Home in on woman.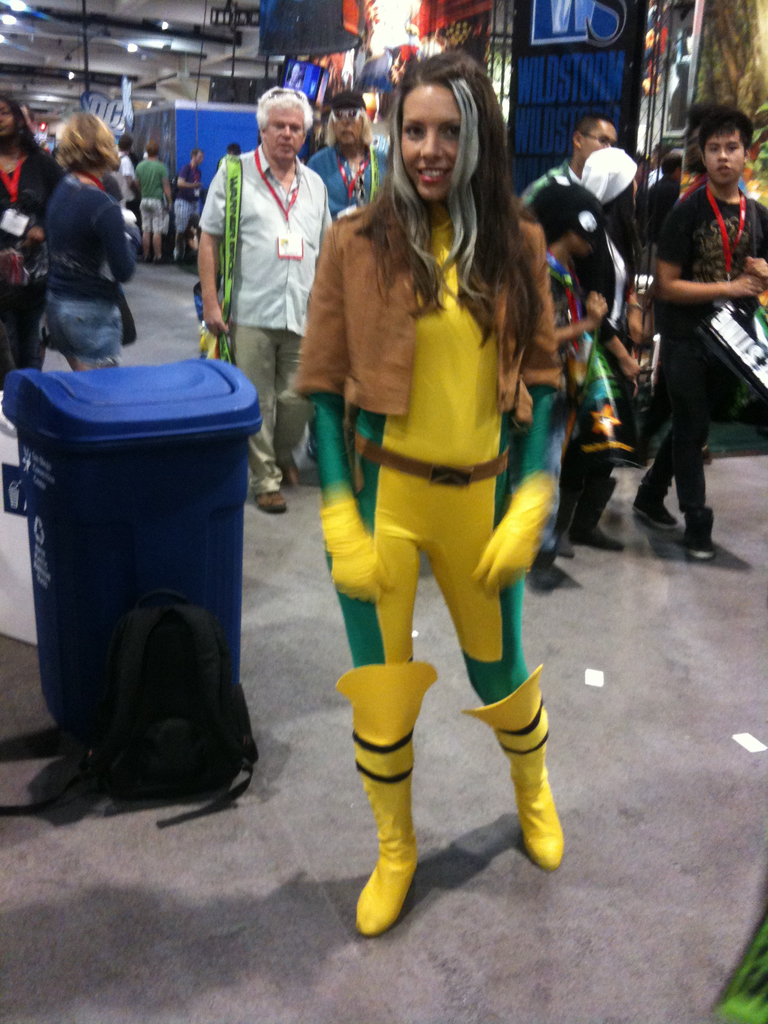
Homed in at crop(29, 108, 136, 372).
